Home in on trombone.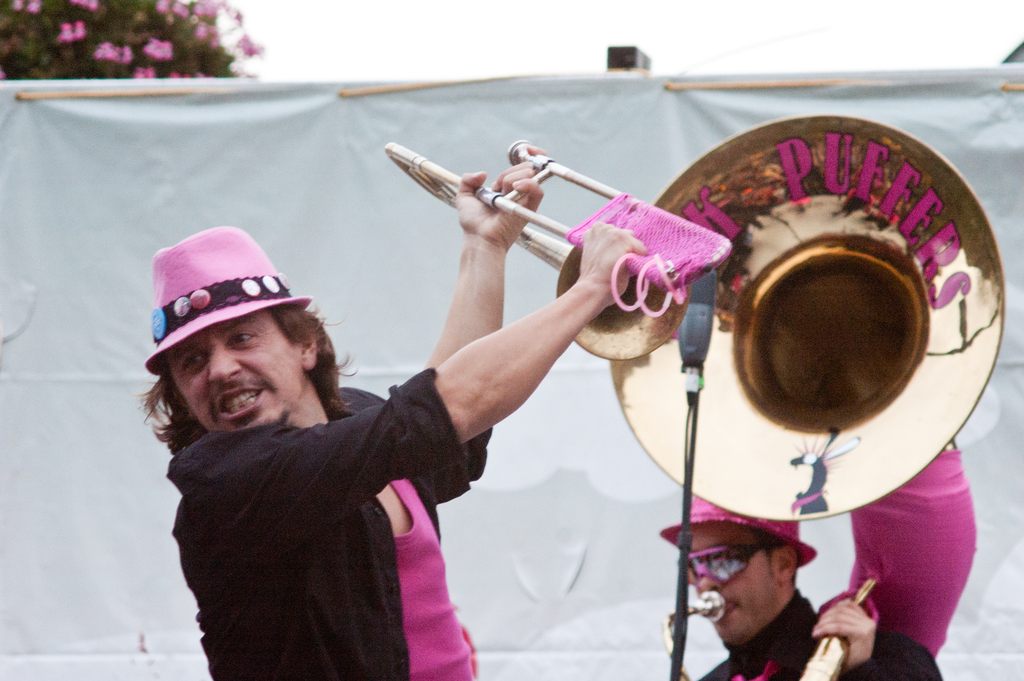
Homed in at rect(380, 140, 733, 361).
